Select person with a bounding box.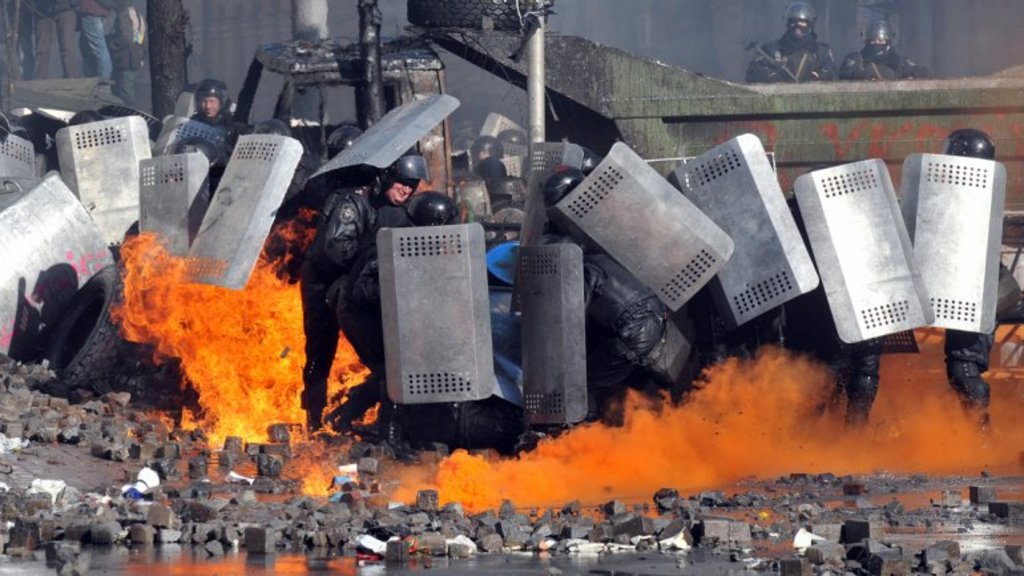
[x1=33, y1=0, x2=78, y2=80].
